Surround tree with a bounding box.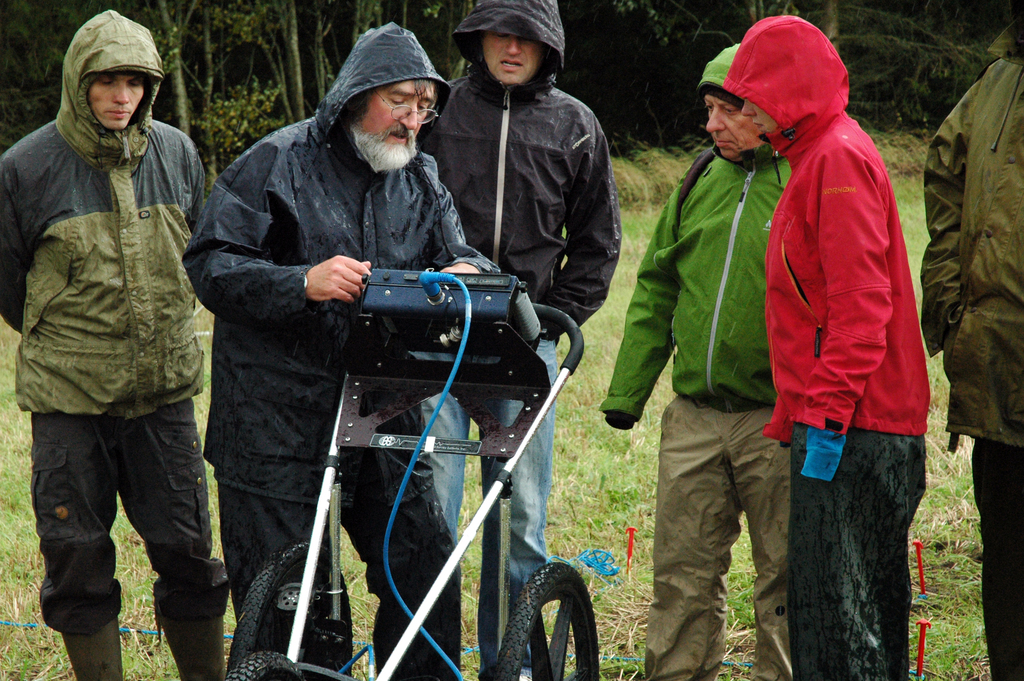
x1=648 y1=7 x2=805 y2=107.
